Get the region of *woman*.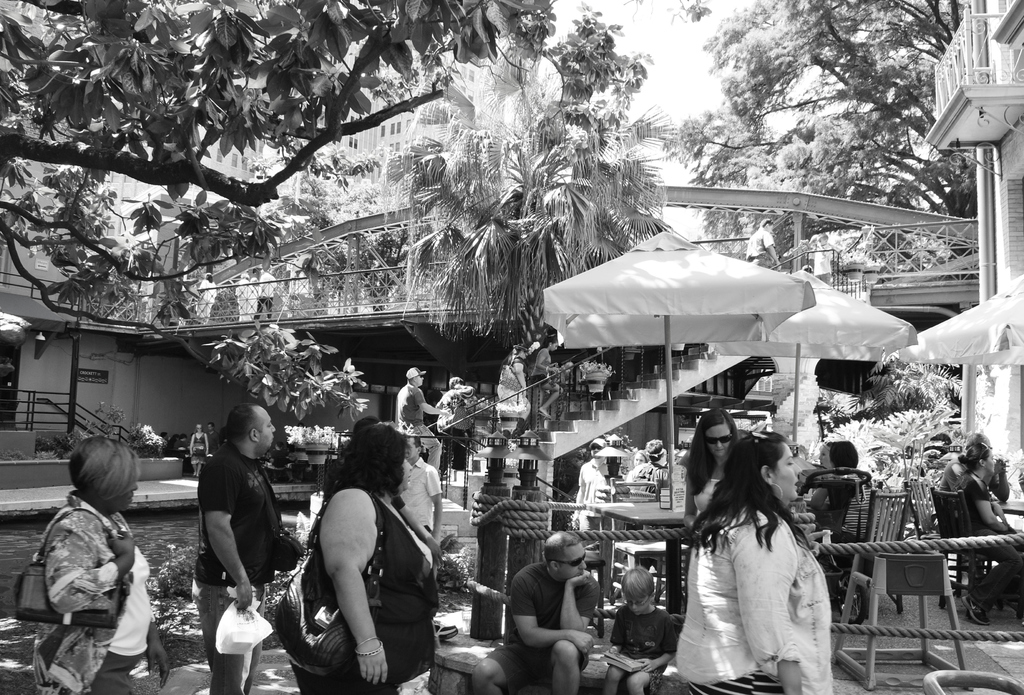
left=31, top=438, right=172, bottom=694.
